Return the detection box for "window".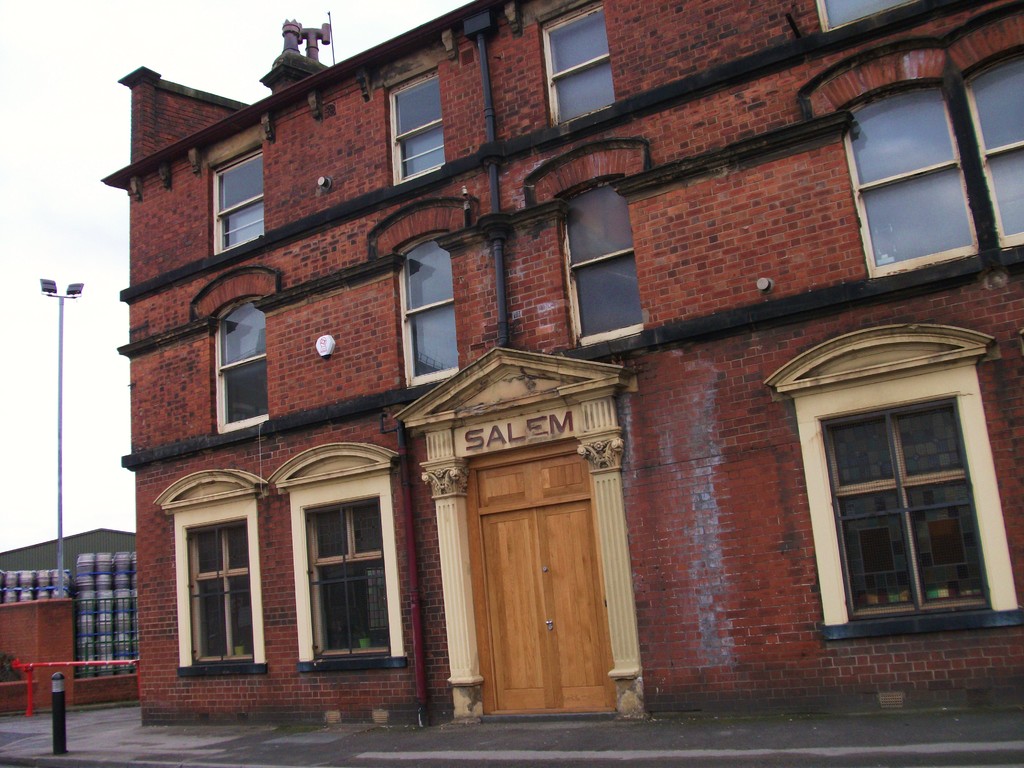
385 70 445 182.
